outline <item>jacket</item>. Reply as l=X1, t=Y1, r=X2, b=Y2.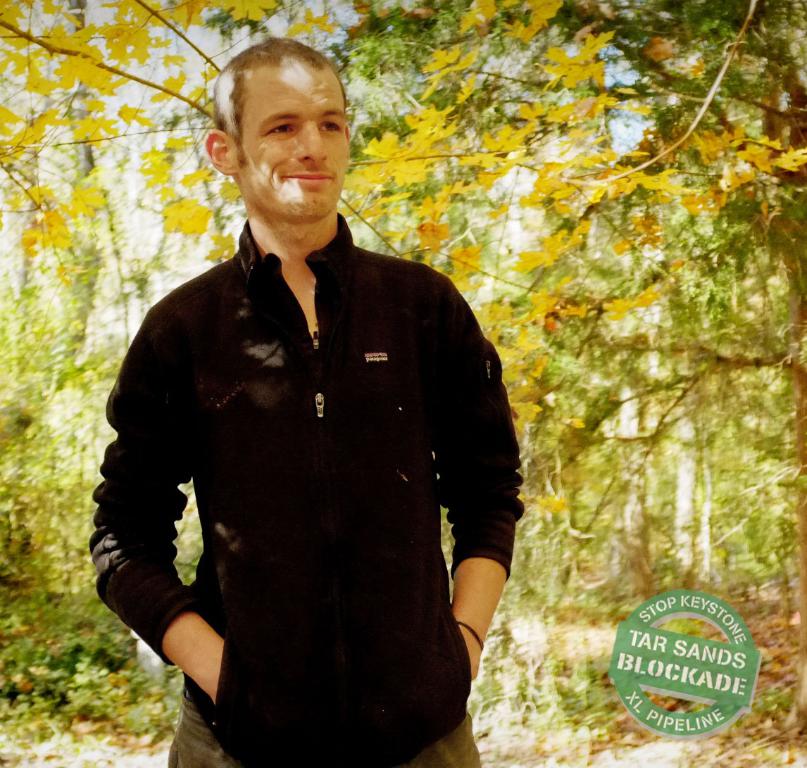
l=99, t=96, r=530, b=705.
